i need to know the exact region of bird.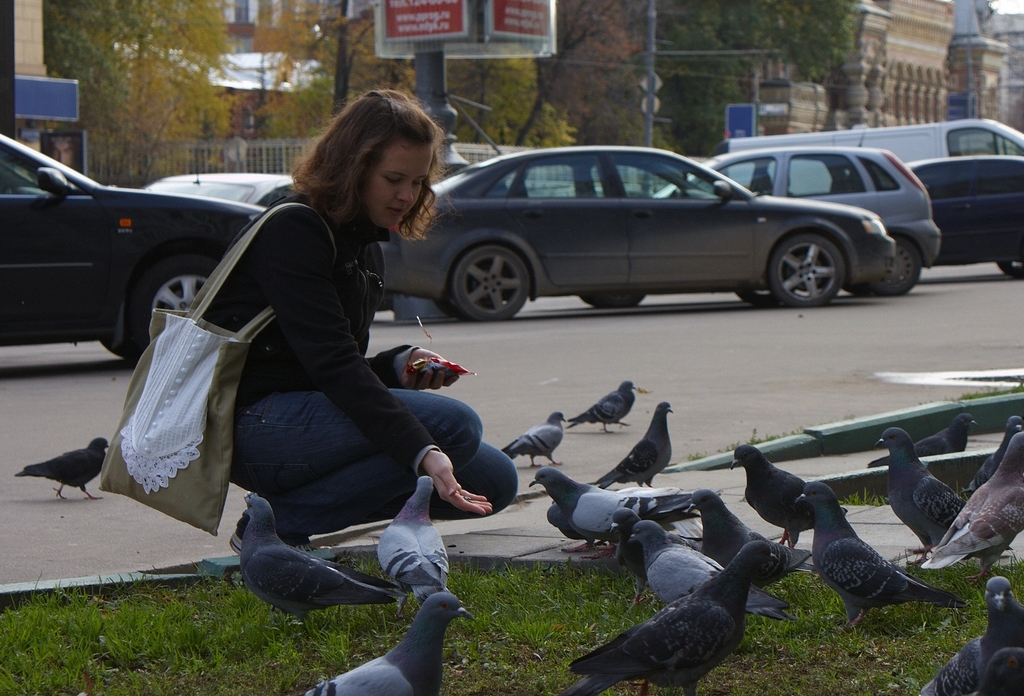
Region: x1=566, y1=381, x2=633, y2=435.
